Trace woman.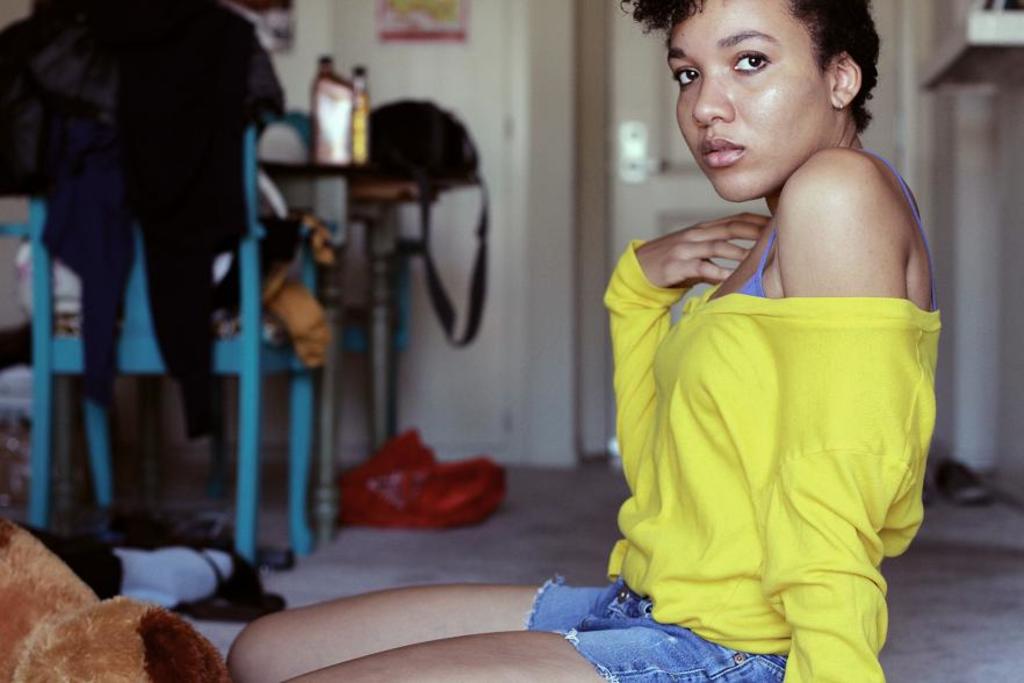
Traced to <region>221, 0, 944, 682</region>.
